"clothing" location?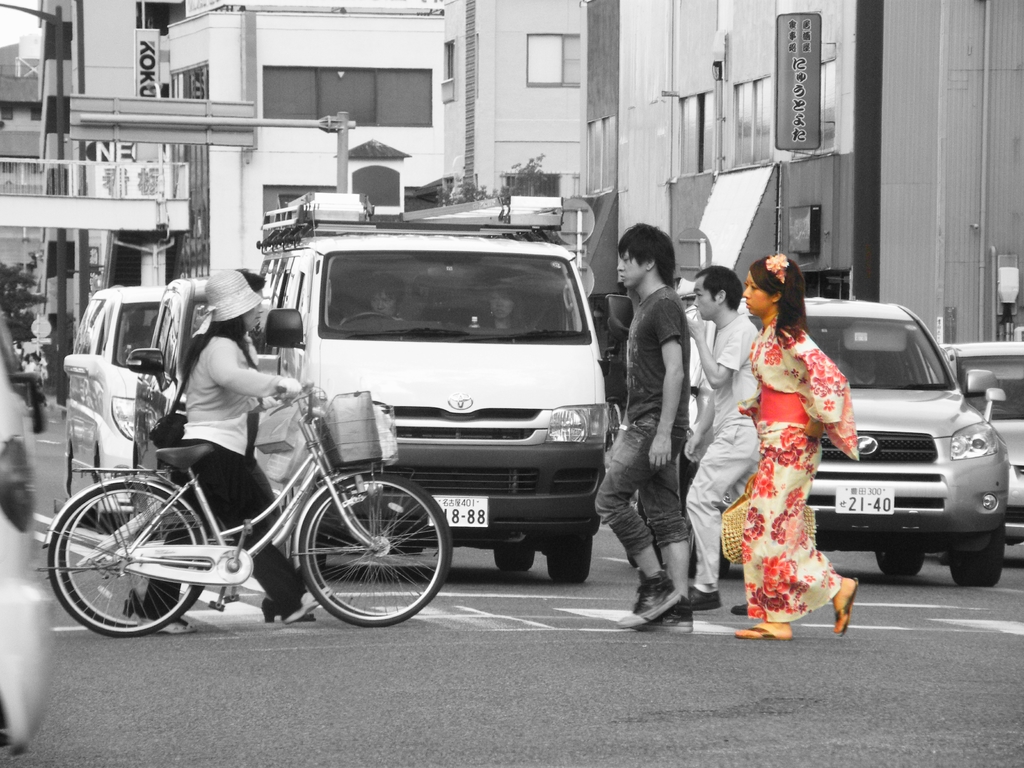
[588,282,692,554]
